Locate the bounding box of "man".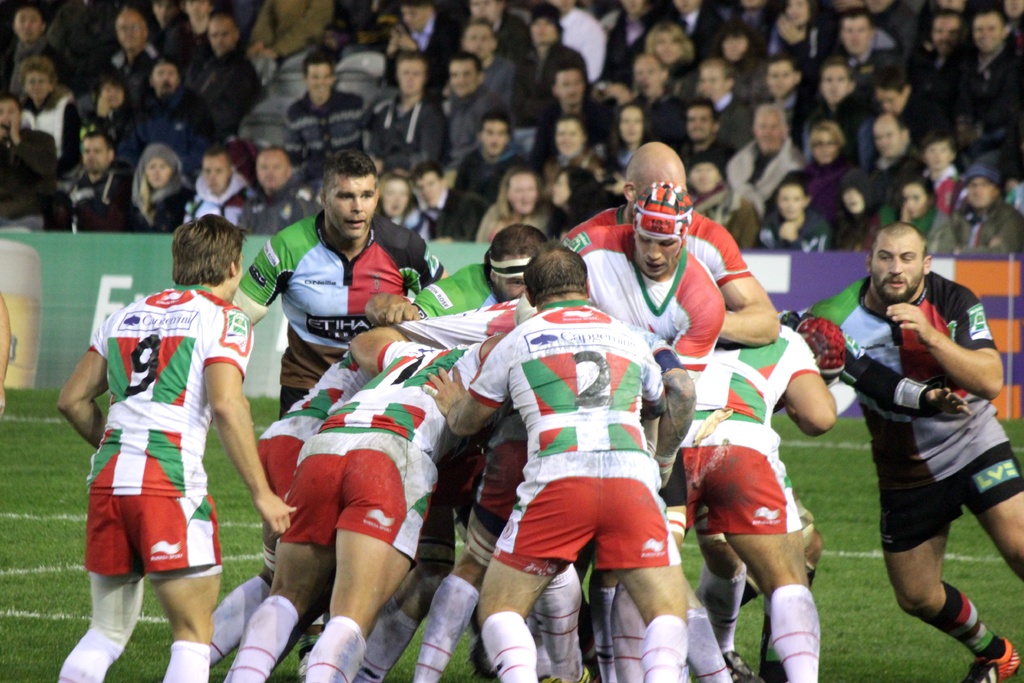
Bounding box: [left=836, top=8, right=903, bottom=70].
